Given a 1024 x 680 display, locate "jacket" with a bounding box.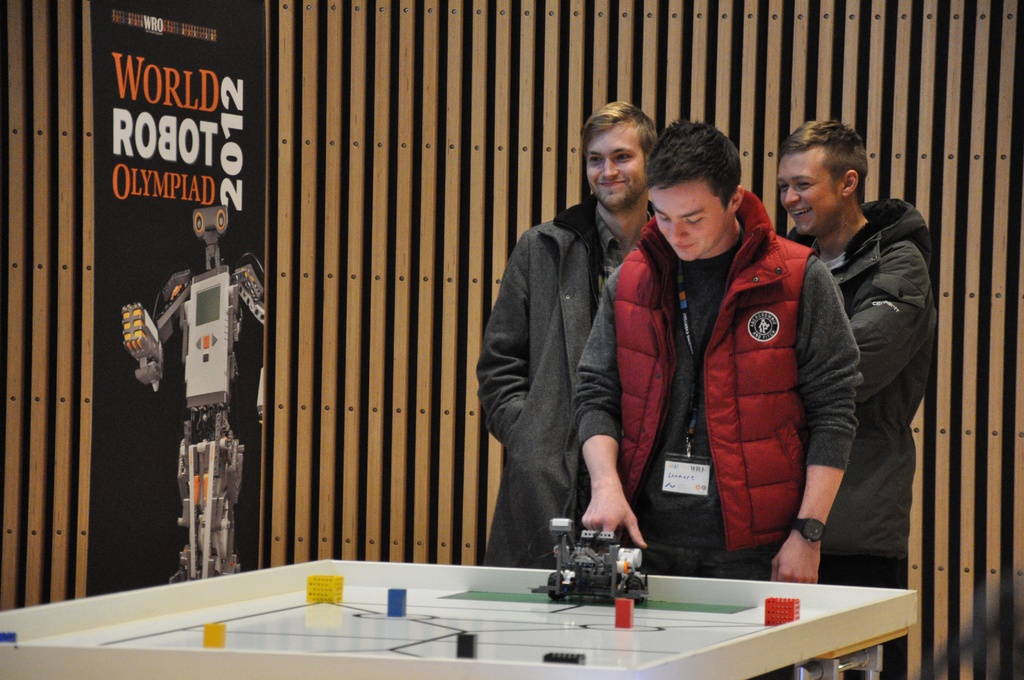
Located: 819, 193, 930, 559.
